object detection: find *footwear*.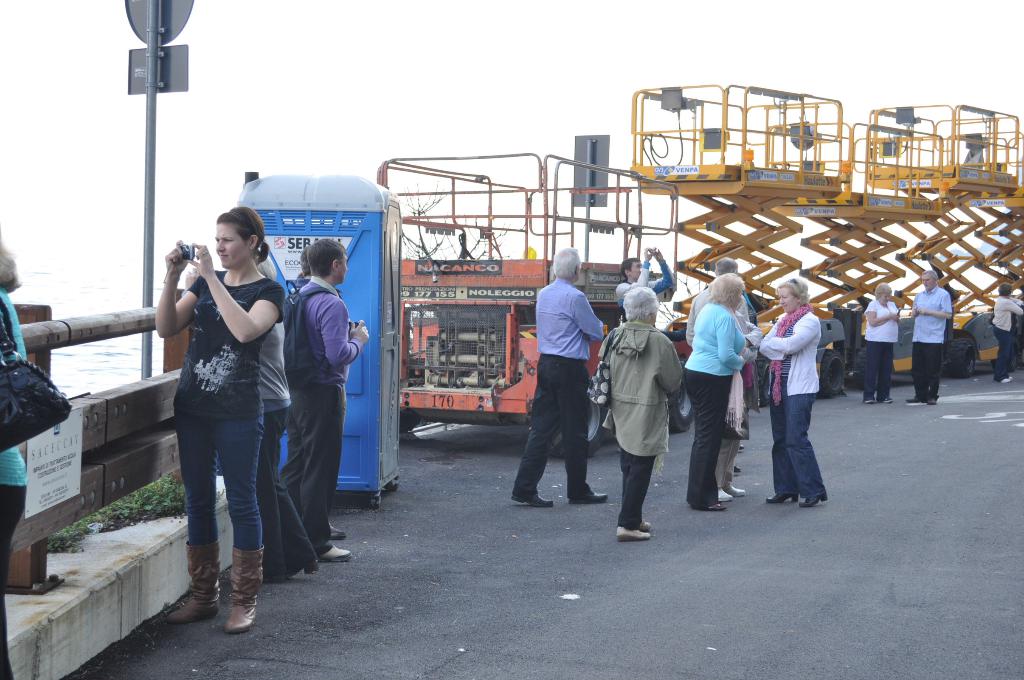
(left=1007, top=373, right=1016, bottom=384).
